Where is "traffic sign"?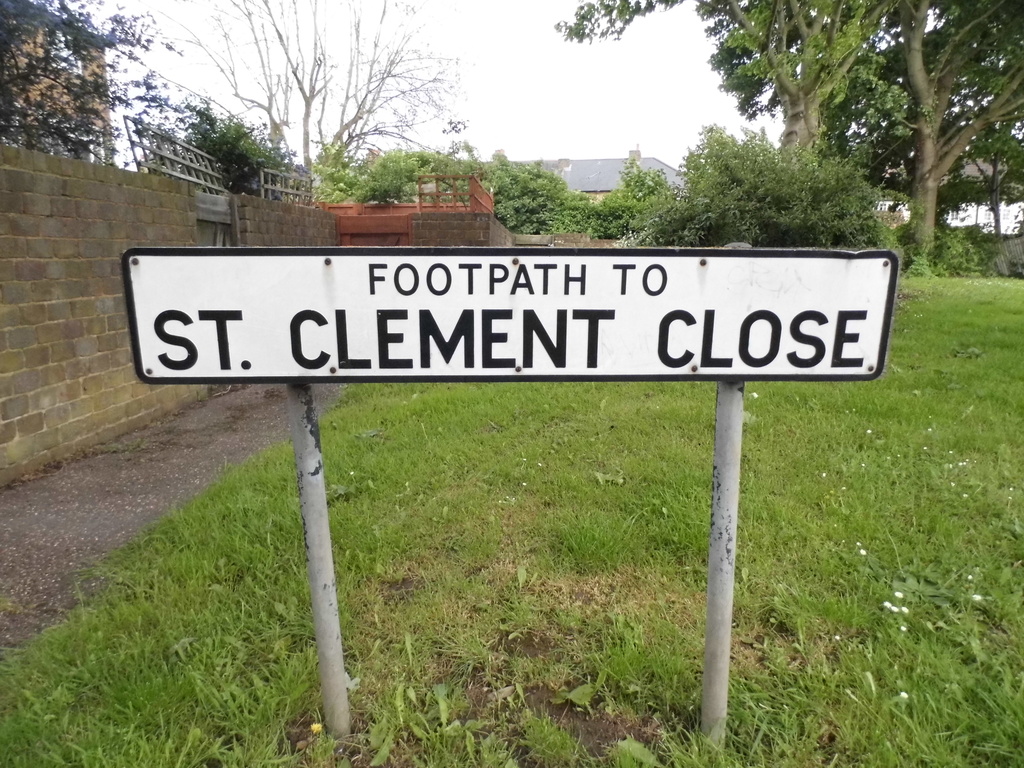
[115,239,899,394].
